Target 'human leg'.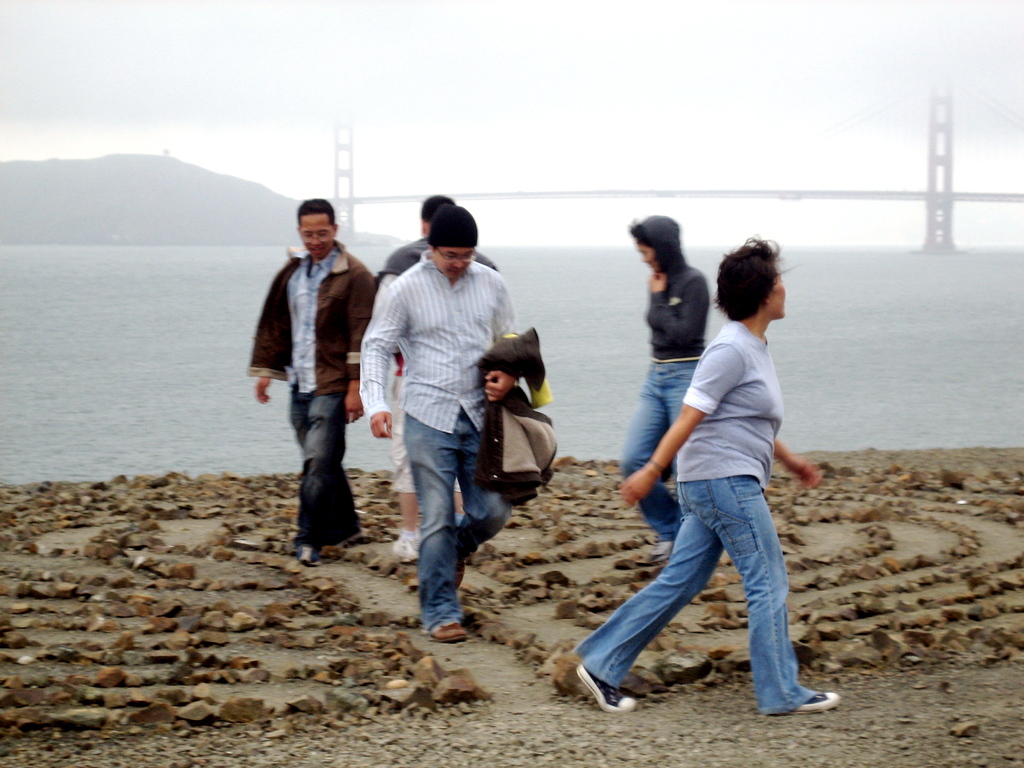
Target region: <region>411, 402, 460, 643</region>.
